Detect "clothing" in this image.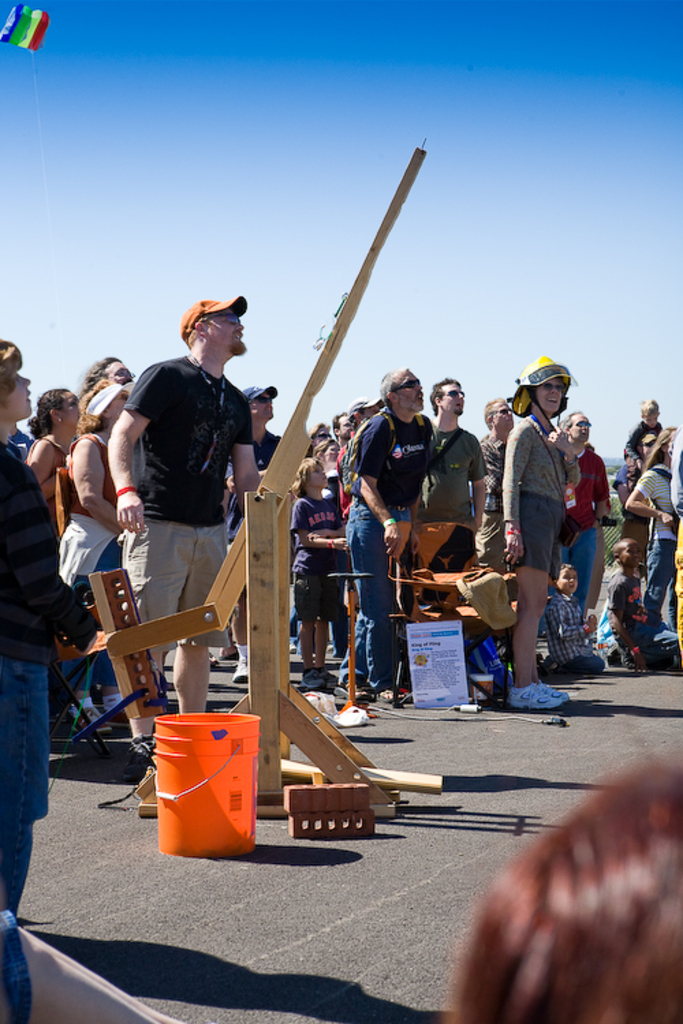
Detection: region(0, 451, 94, 904).
